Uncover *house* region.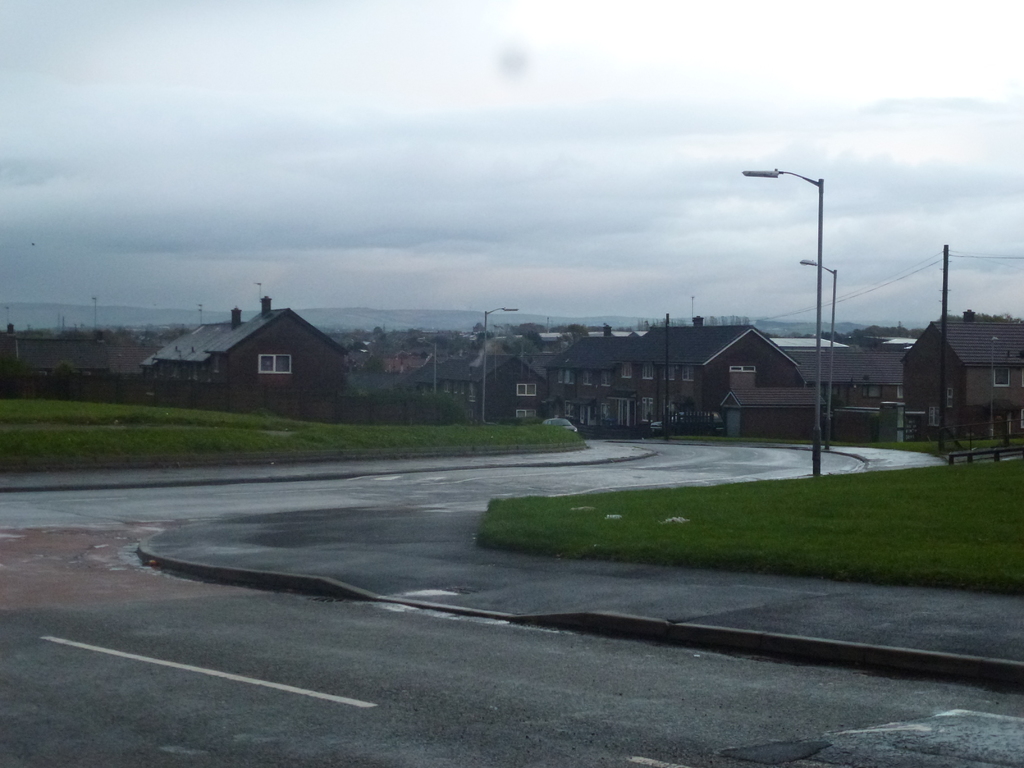
Uncovered: select_region(138, 292, 353, 407).
